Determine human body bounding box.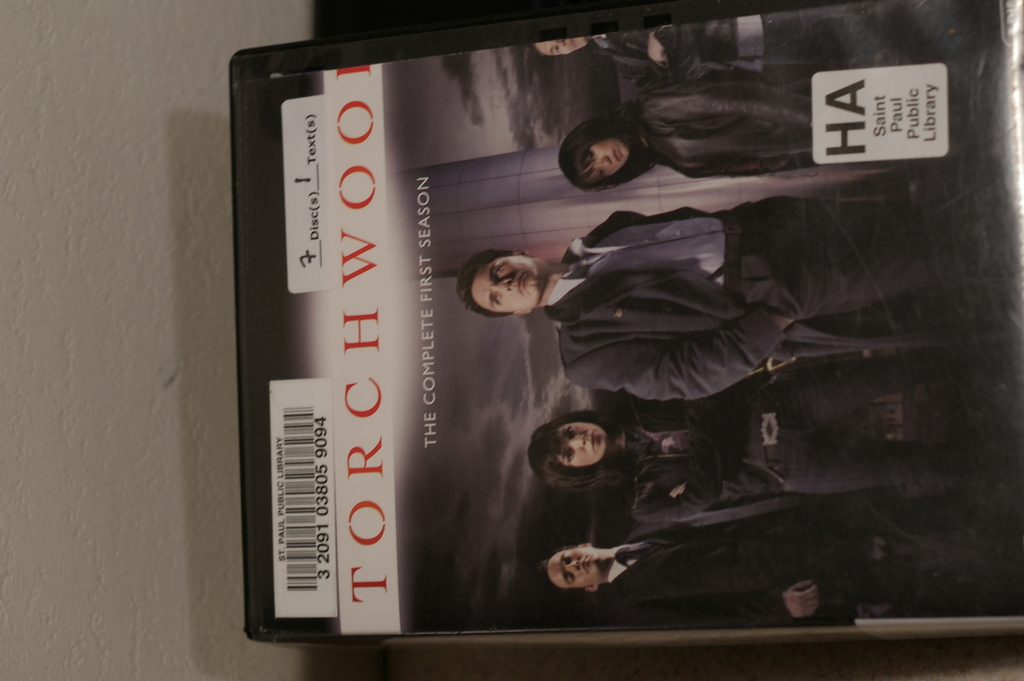
Determined: {"left": 536, "top": 0, "right": 993, "bottom": 72}.
